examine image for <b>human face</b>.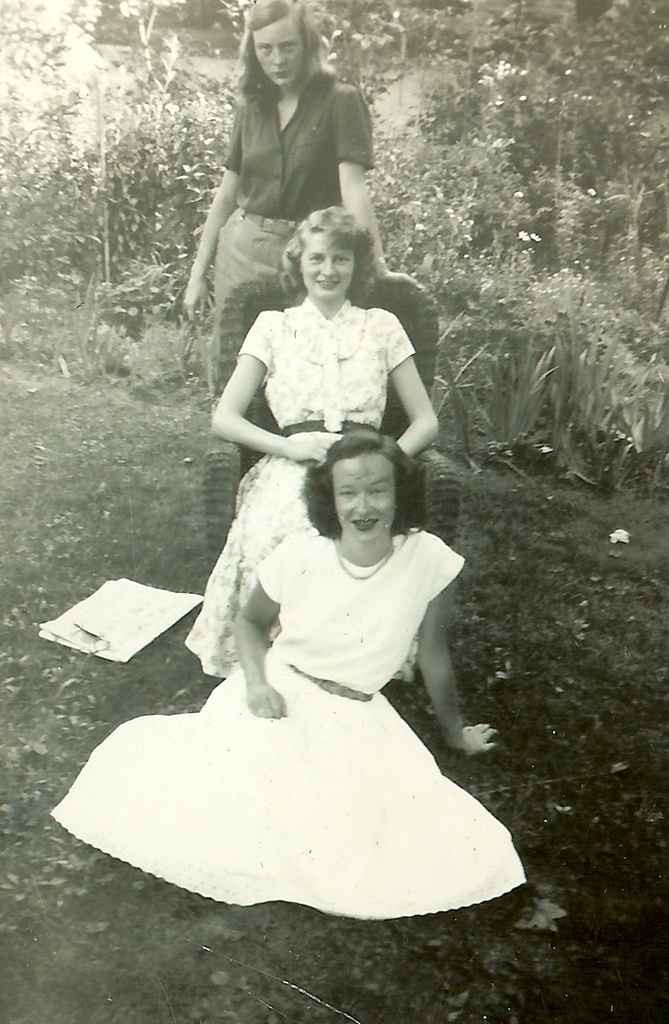
Examination result: bbox=(332, 462, 393, 541).
